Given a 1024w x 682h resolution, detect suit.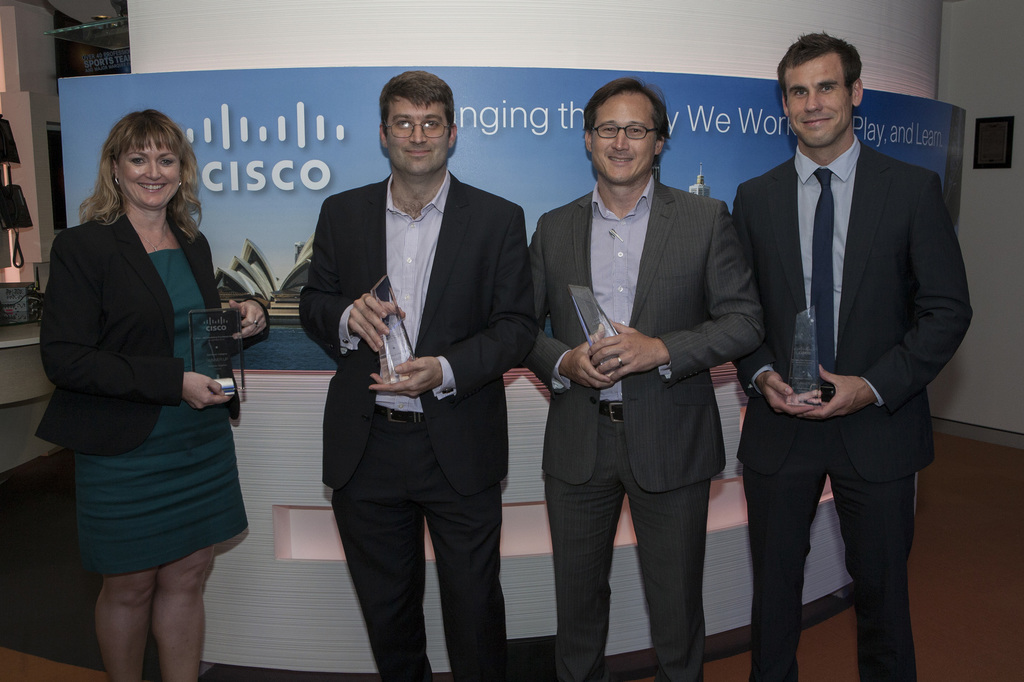
[296, 166, 528, 681].
